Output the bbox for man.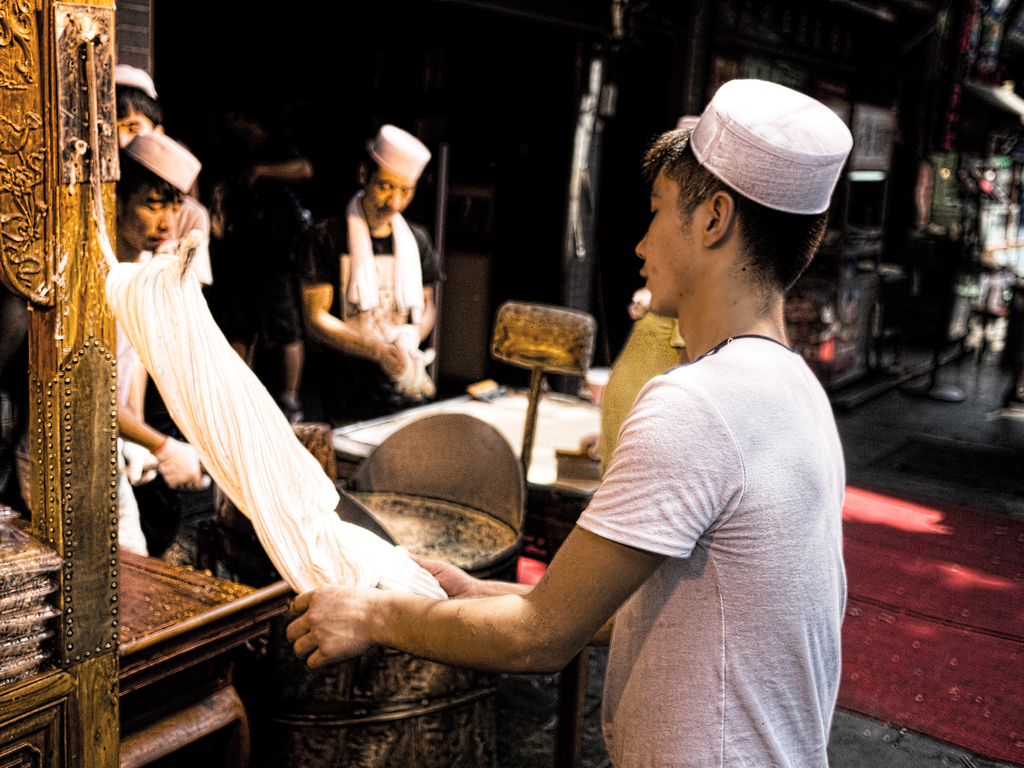
594/291/700/487.
